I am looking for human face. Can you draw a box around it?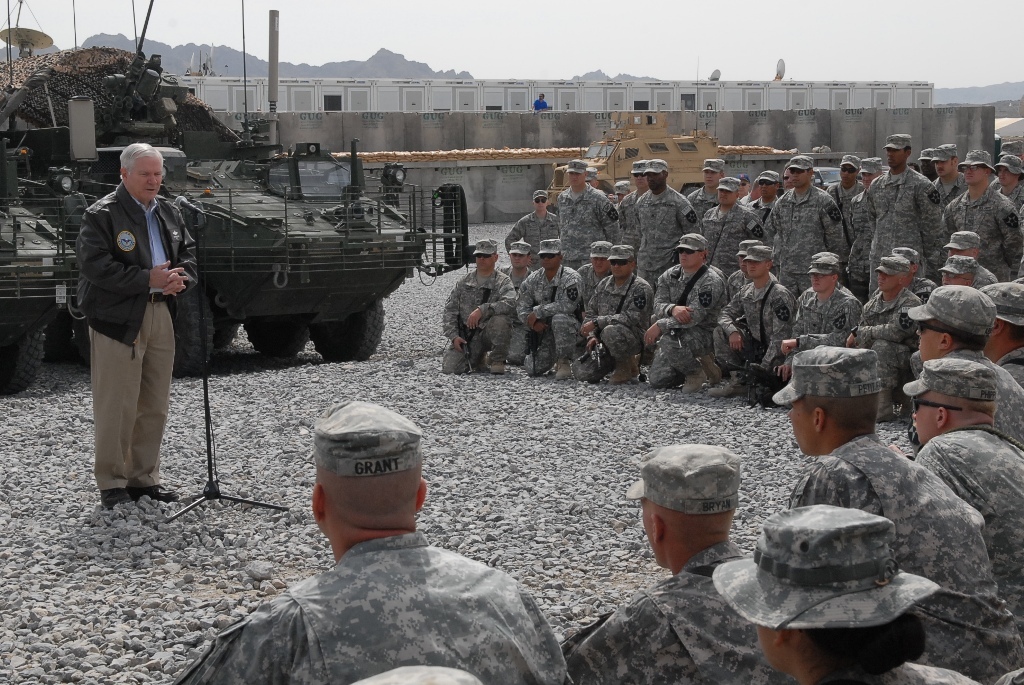
Sure, the bounding box is l=811, t=272, r=830, b=292.
